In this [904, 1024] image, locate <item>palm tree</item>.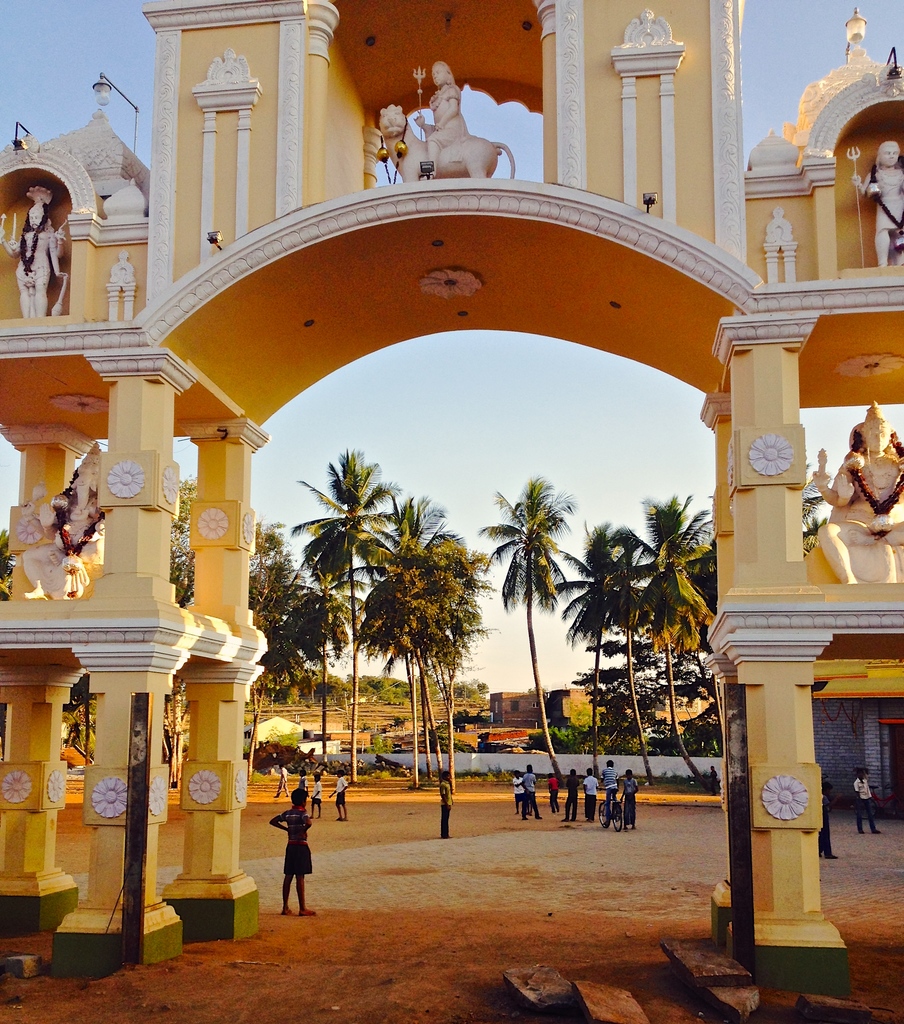
Bounding box: crop(498, 474, 579, 772).
